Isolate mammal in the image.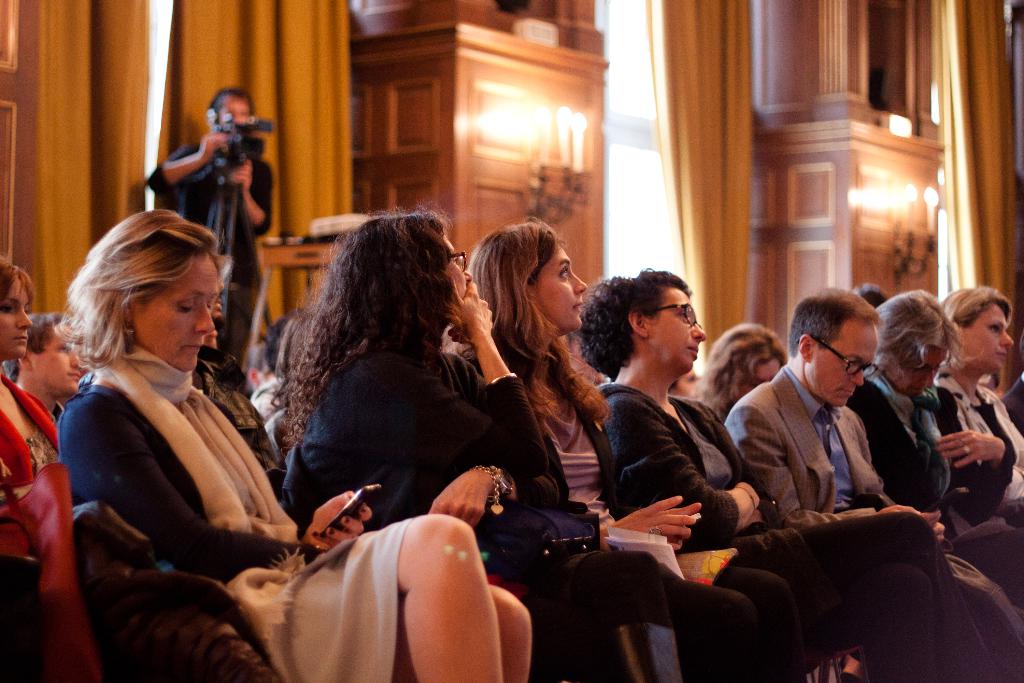
Isolated region: detection(722, 280, 1023, 682).
